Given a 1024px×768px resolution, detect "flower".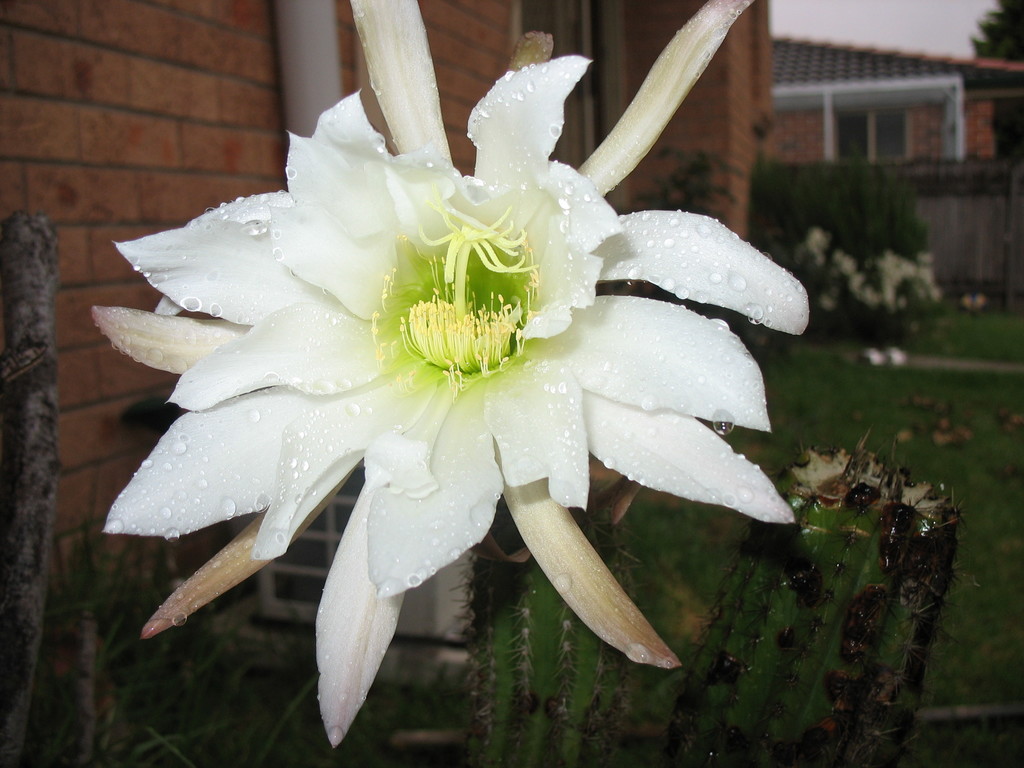
rect(127, 74, 746, 675).
